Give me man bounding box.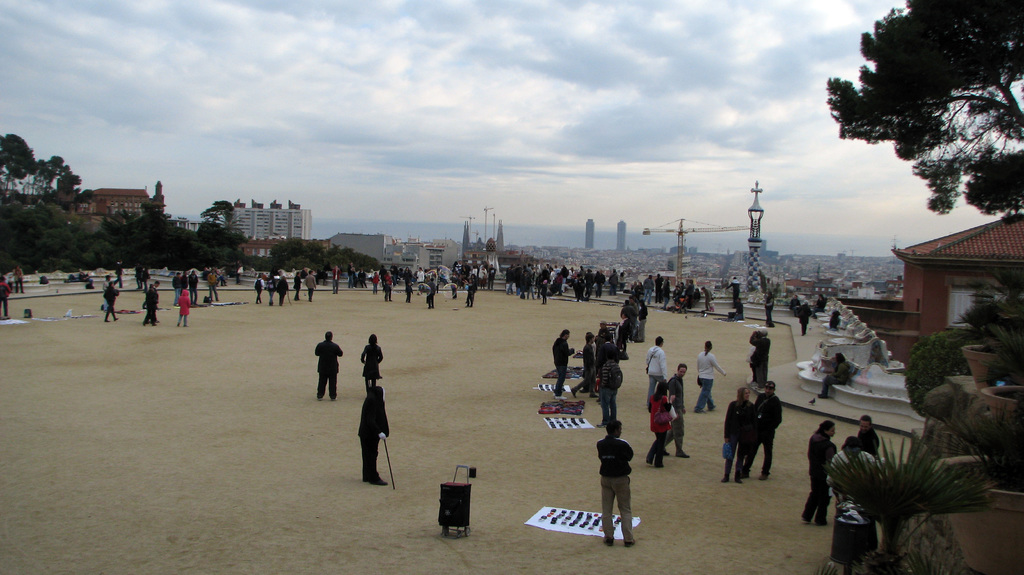
box=[102, 282, 120, 323].
